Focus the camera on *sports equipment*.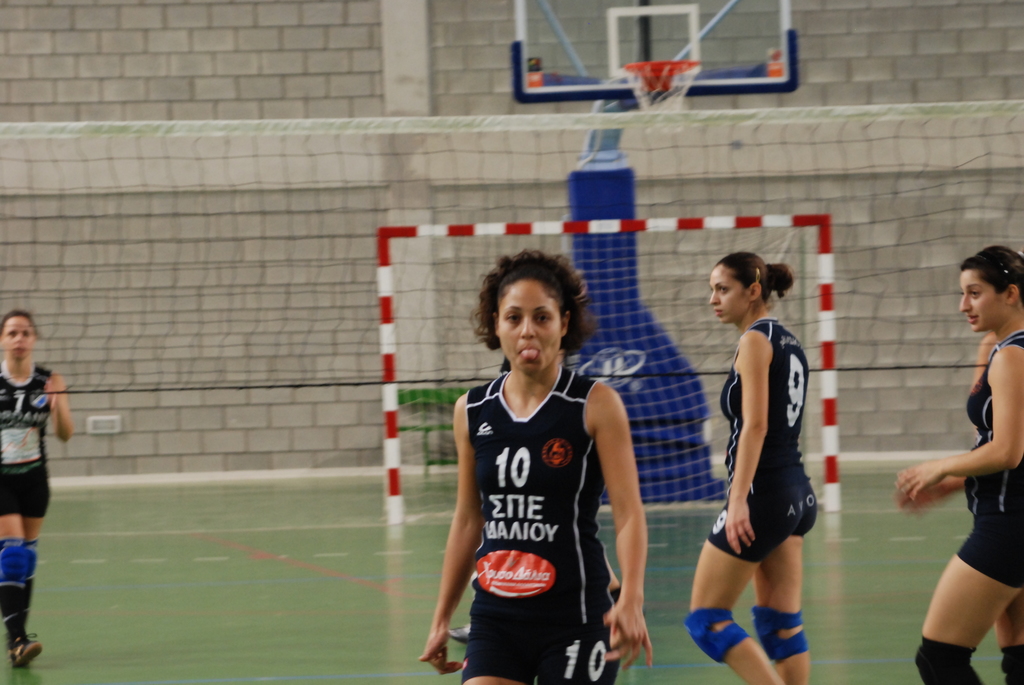
Focus region: l=680, t=602, r=746, b=670.
